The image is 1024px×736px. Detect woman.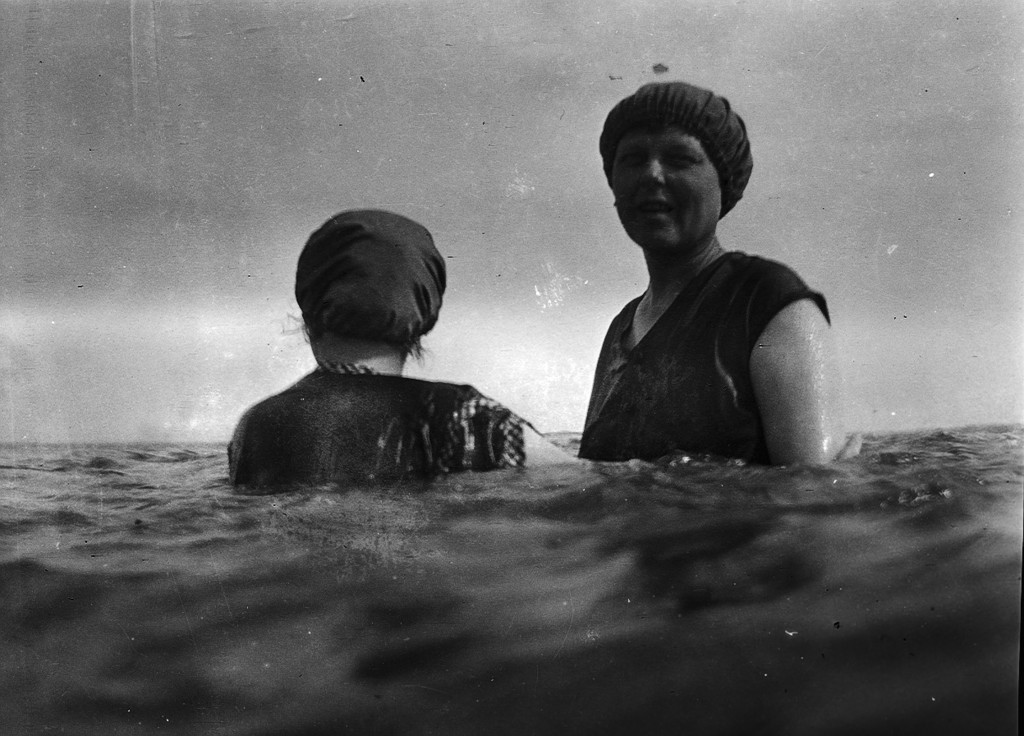
Detection: {"left": 576, "top": 73, "right": 852, "bottom": 468}.
